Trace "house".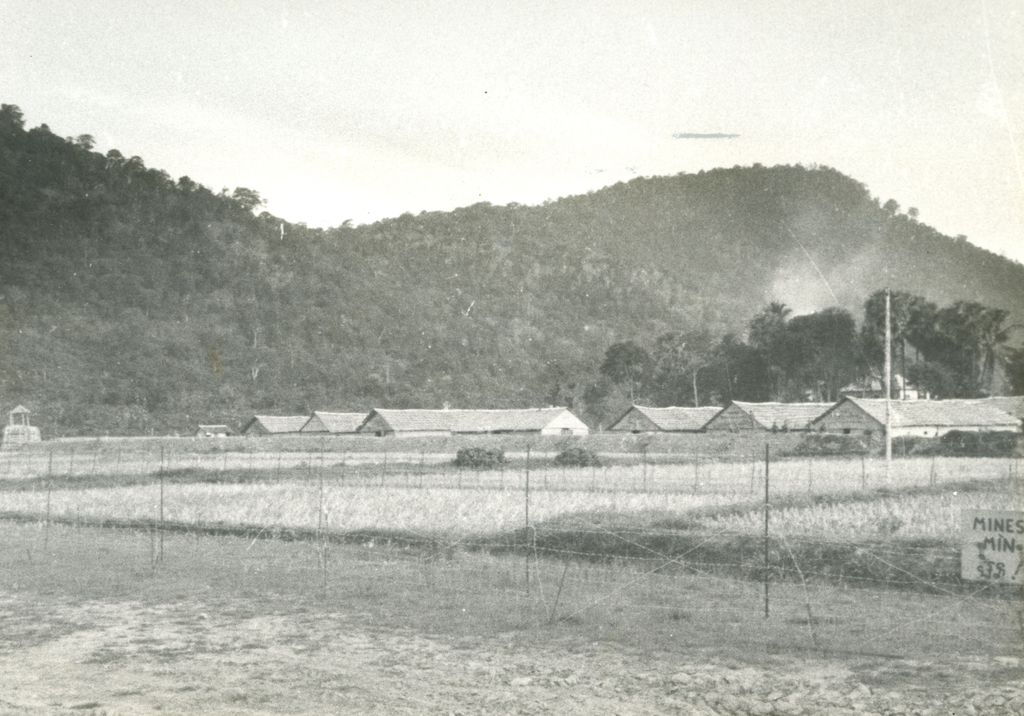
Traced to <region>805, 396, 1021, 450</region>.
